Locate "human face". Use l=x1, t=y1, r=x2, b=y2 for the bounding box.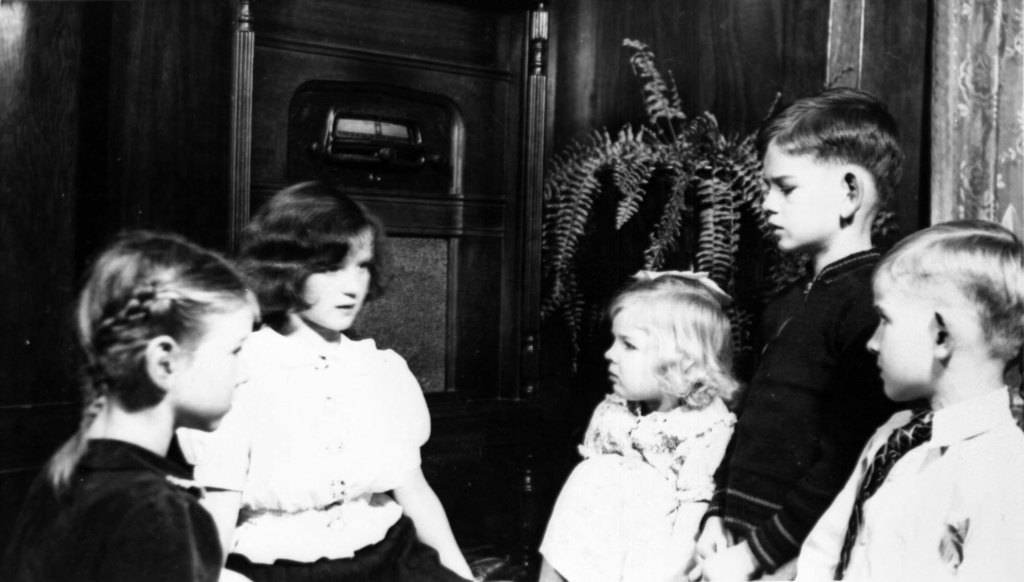
l=762, t=150, r=813, b=256.
